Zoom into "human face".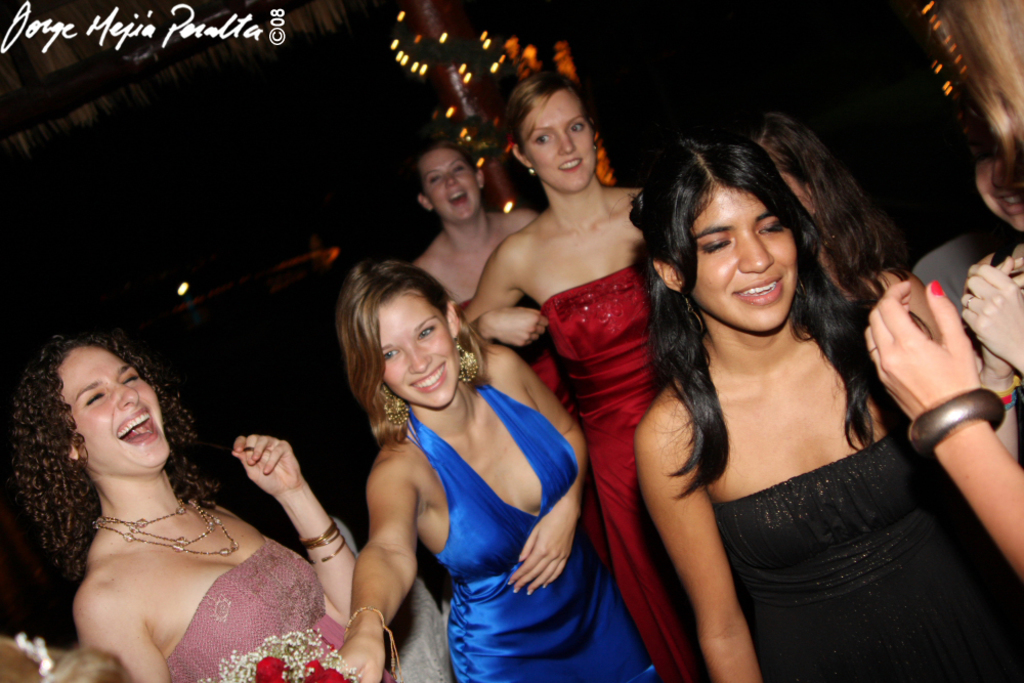
Zoom target: <region>382, 287, 460, 411</region>.
